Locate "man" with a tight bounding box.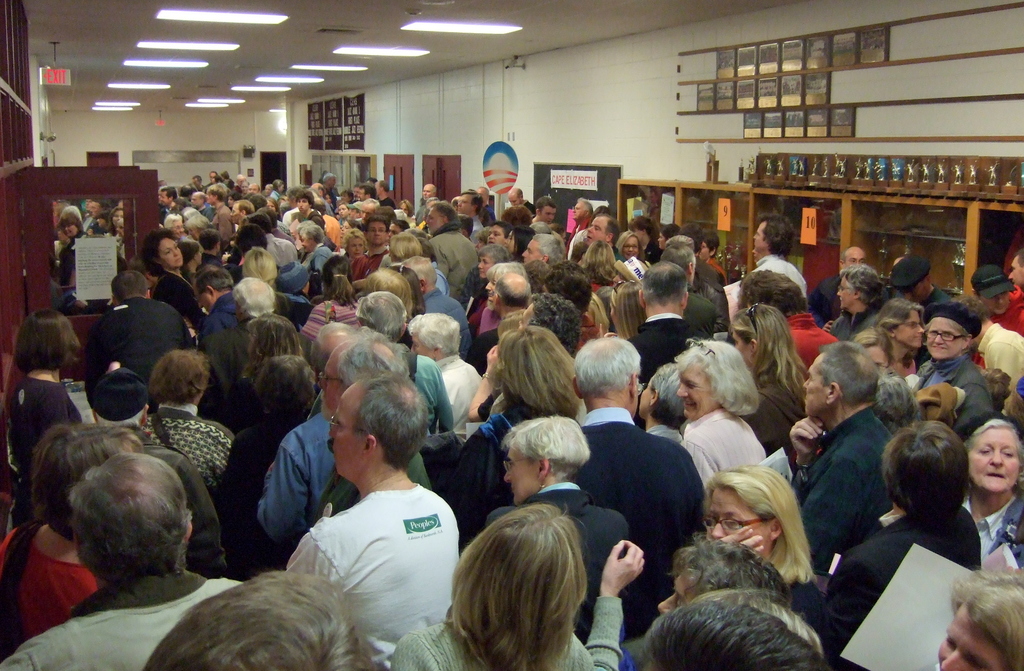
box=[142, 570, 374, 670].
